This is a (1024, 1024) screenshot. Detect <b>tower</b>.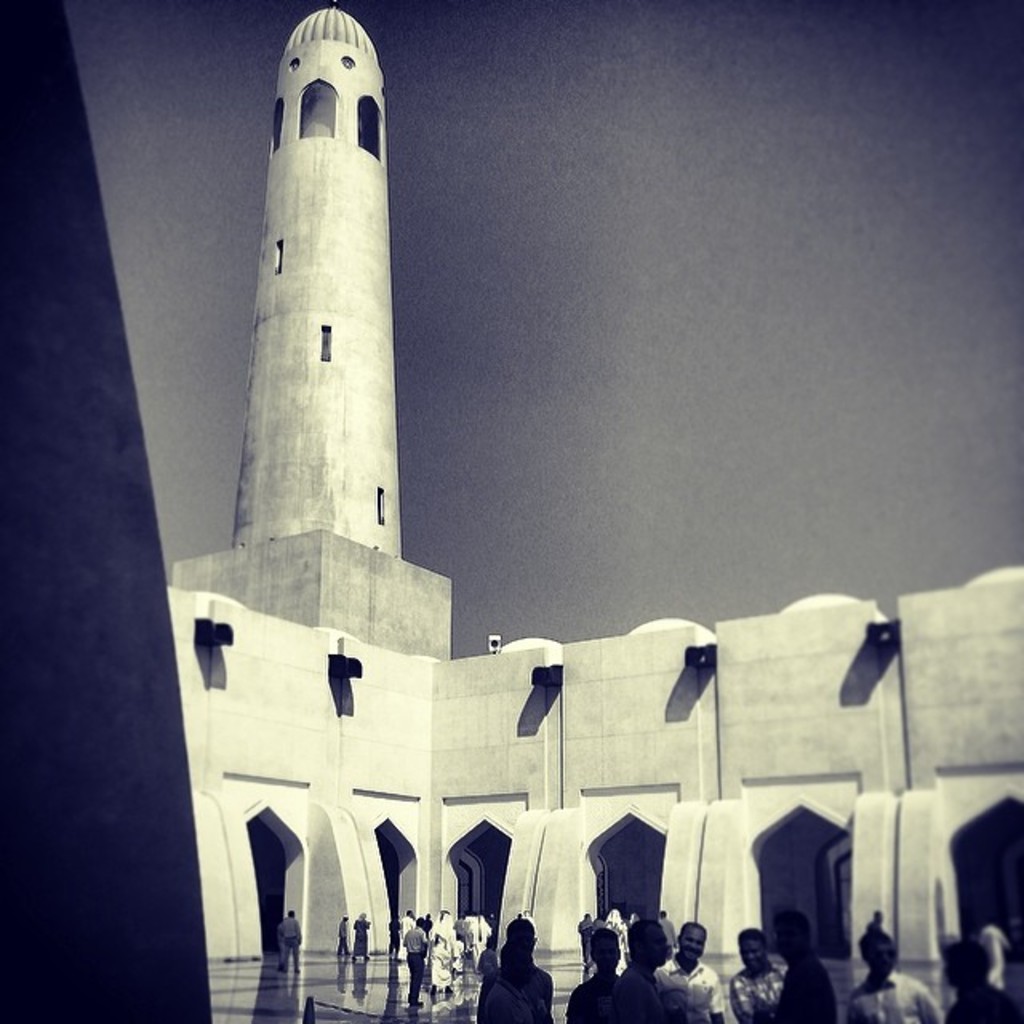
(176, 0, 478, 842).
